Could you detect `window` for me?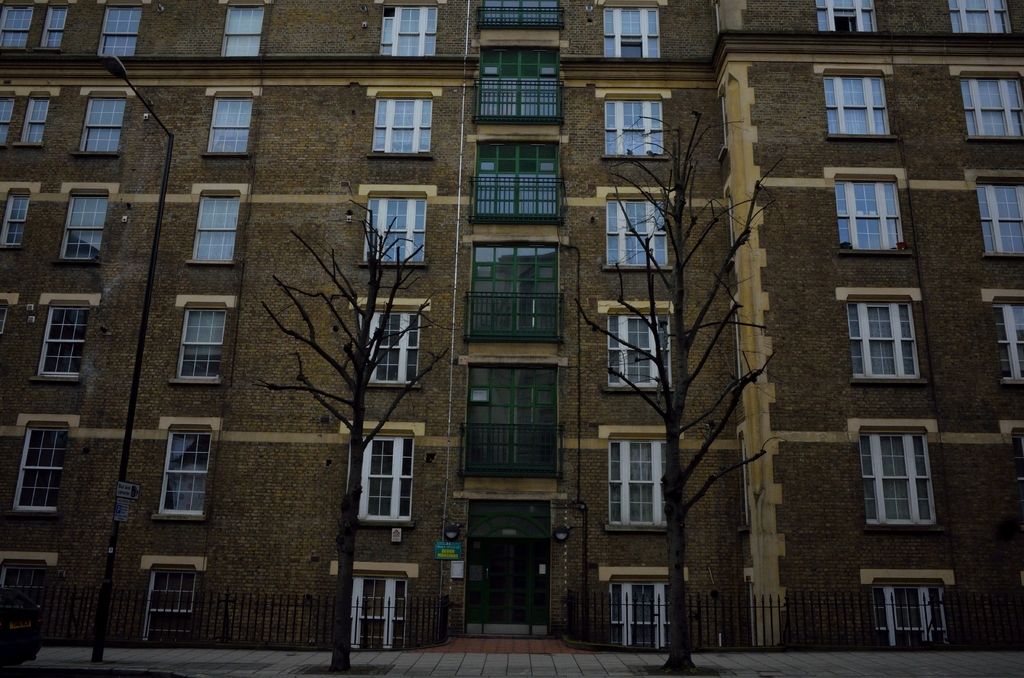
Detection result: 606, 196, 668, 267.
